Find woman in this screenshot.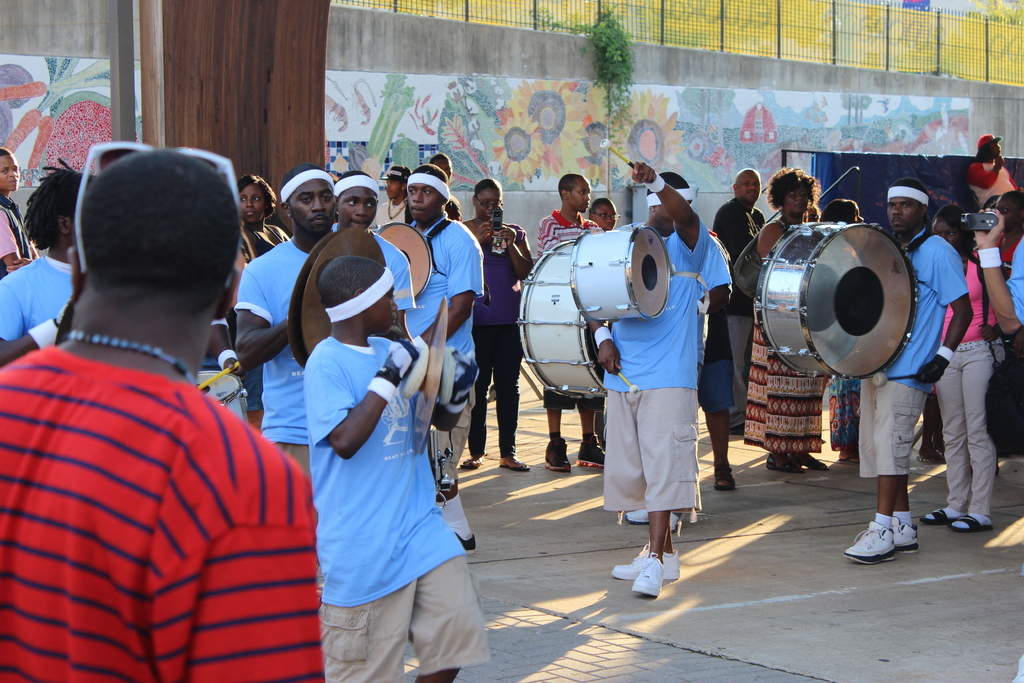
The bounding box for woman is 240 174 287 257.
